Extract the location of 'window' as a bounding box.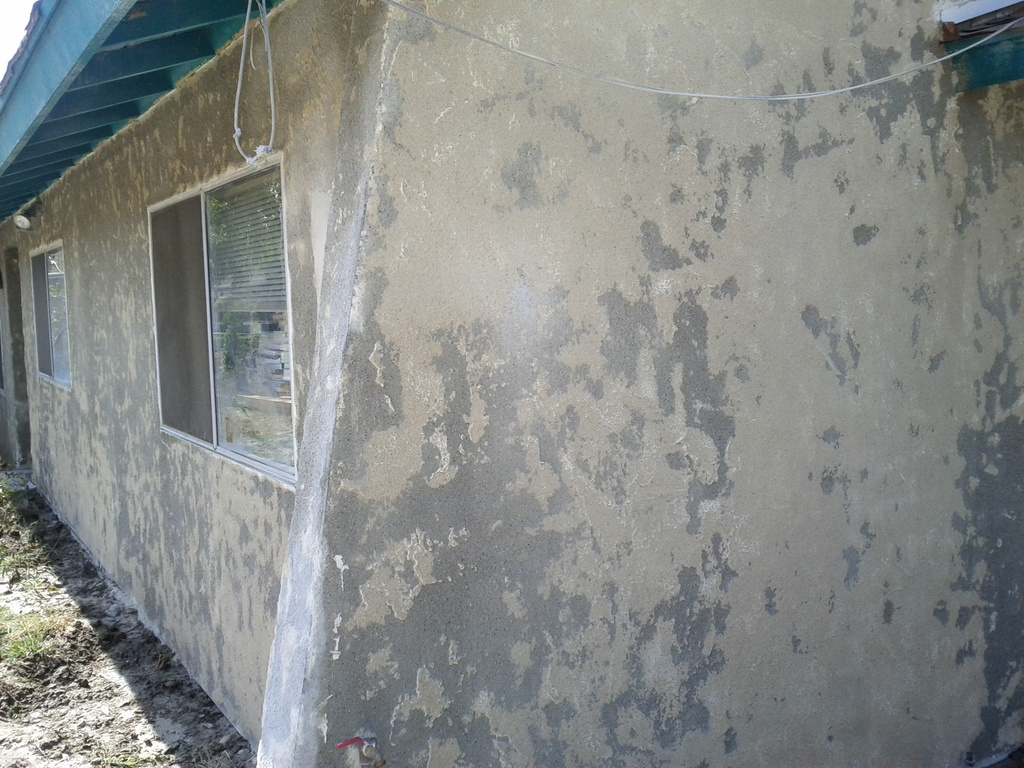
31 241 68 389.
